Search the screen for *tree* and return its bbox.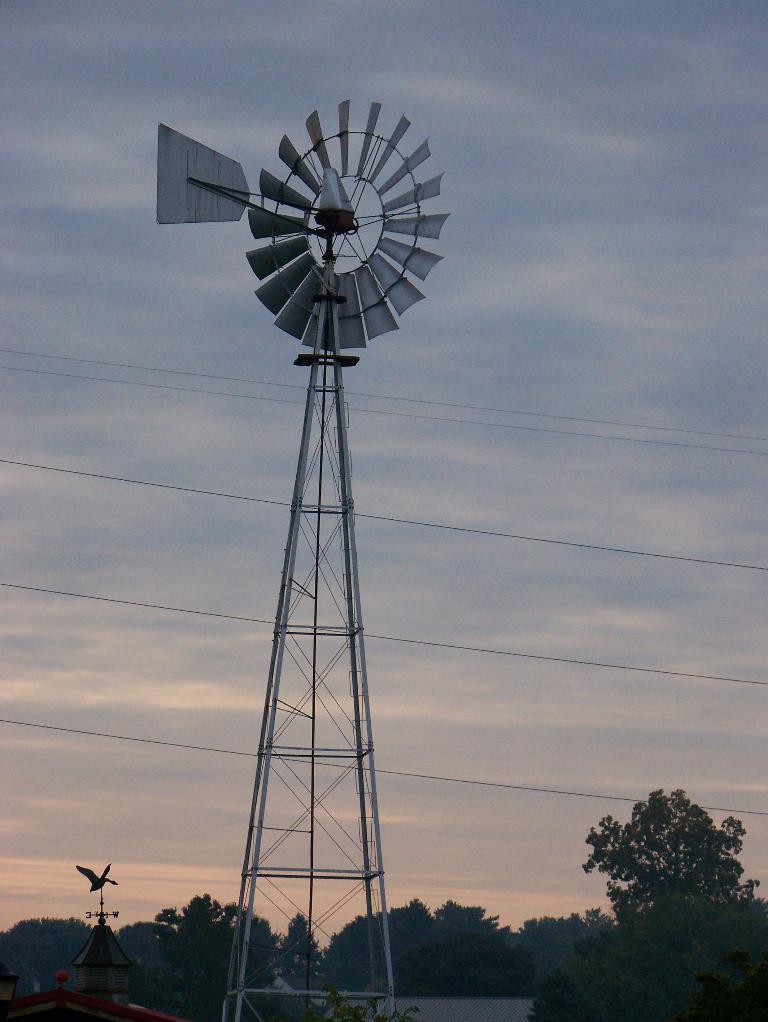
Found: [576,784,762,929].
